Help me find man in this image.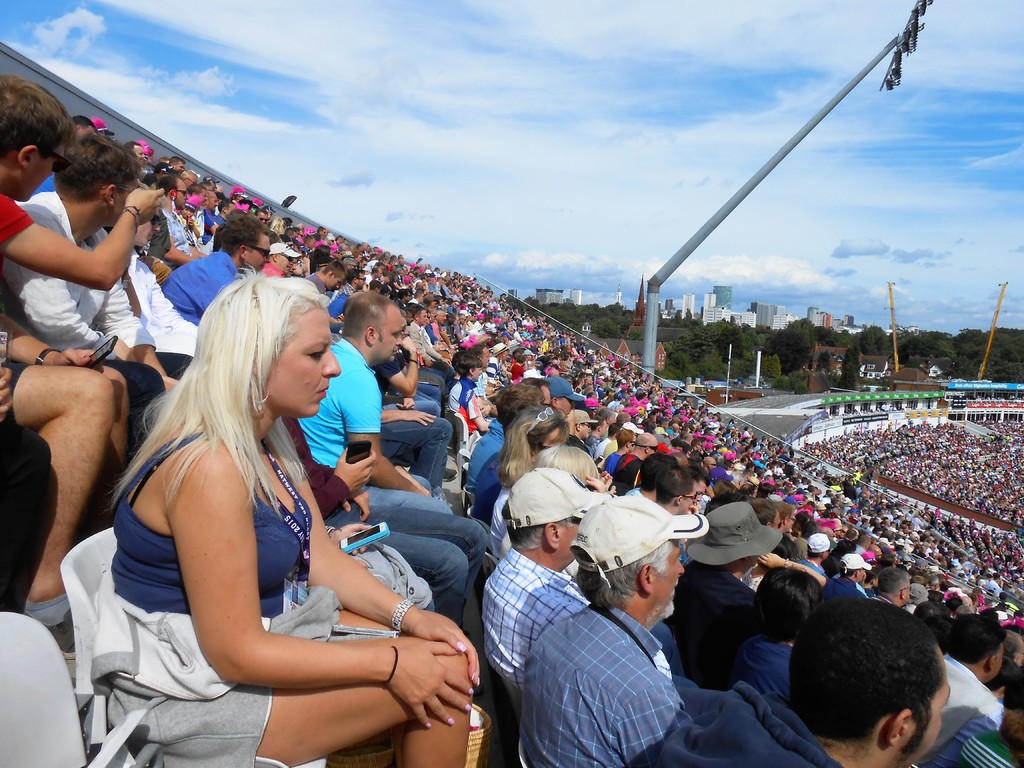
Found it: (34,116,100,197).
